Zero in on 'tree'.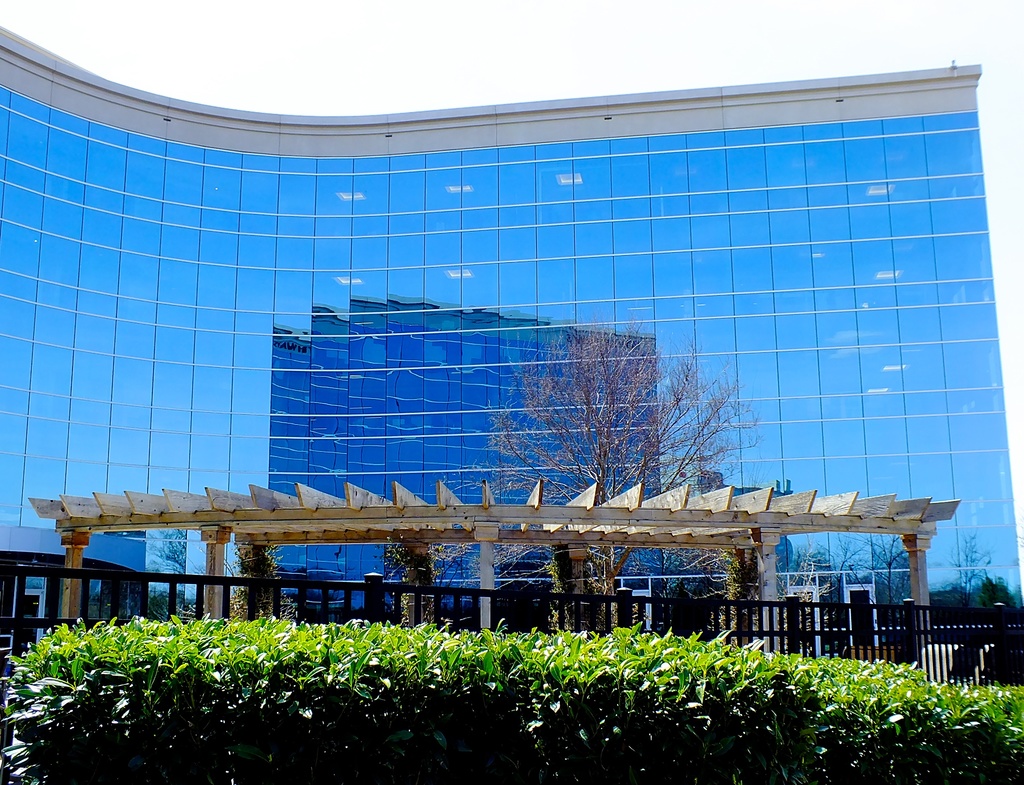
Zeroed in: {"left": 445, "top": 318, "right": 762, "bottom": 640}.
